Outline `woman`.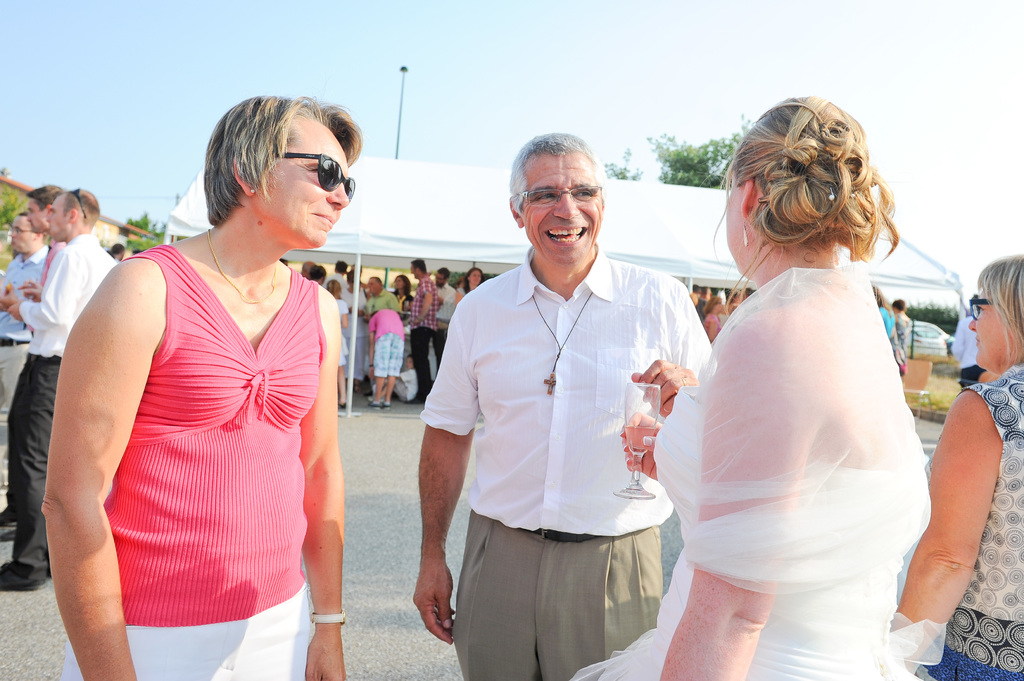
Outline: (895,255,1023,680).
